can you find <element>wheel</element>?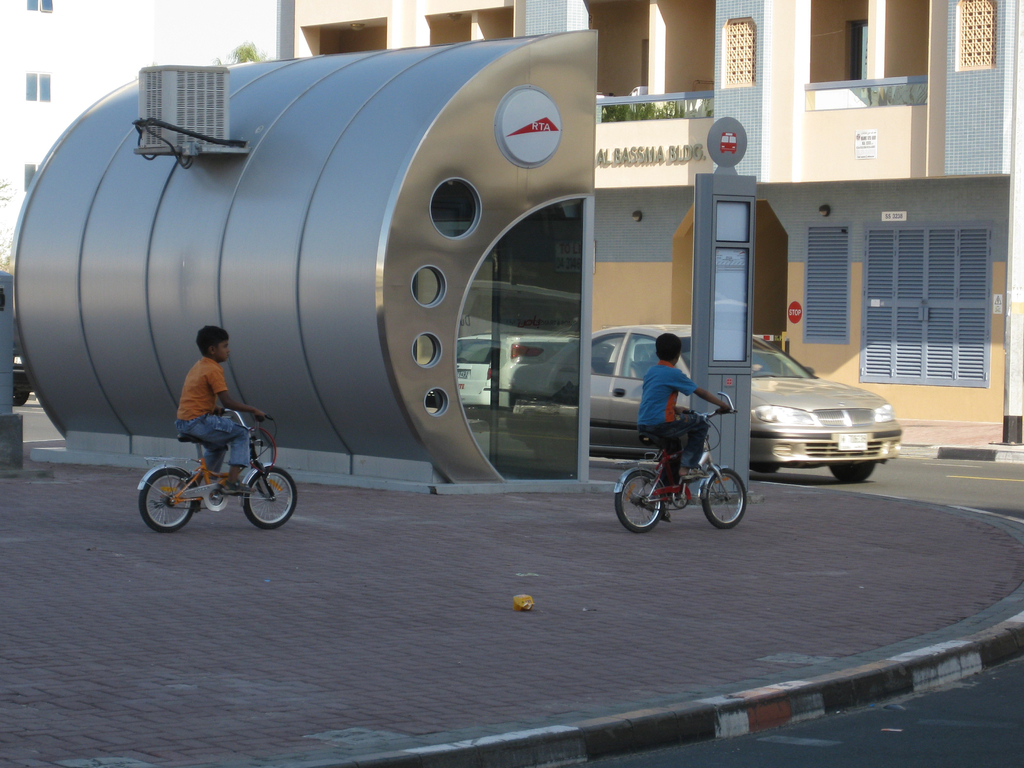
Yes, bounding box: select_region(139, 467, 198, 535).
